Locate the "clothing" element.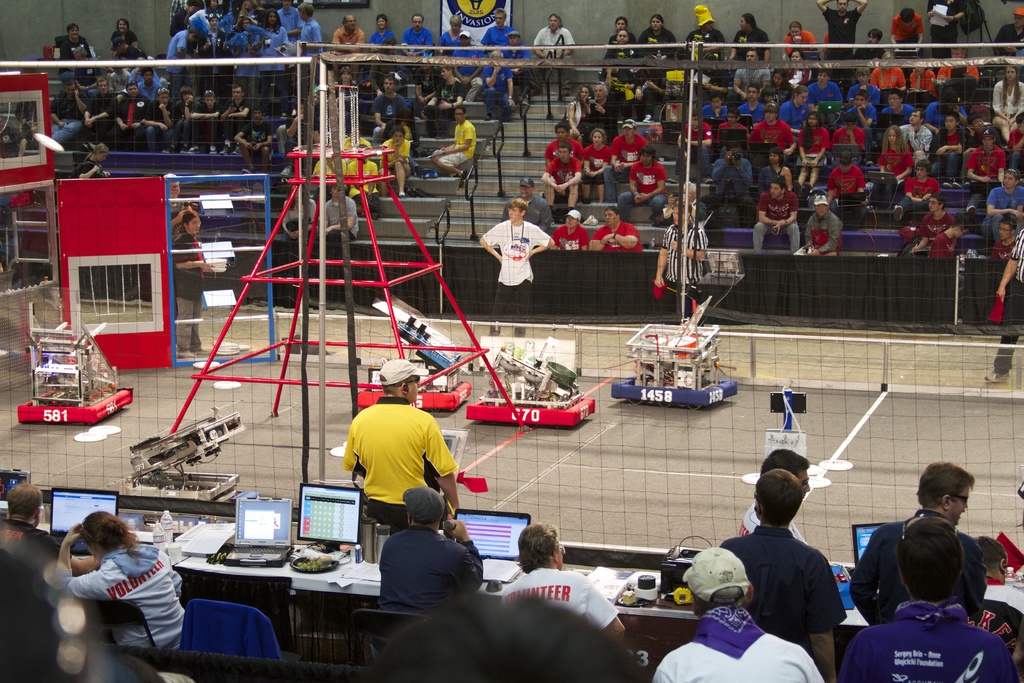
Element bbox: locate(479, 218, 549, 336).
